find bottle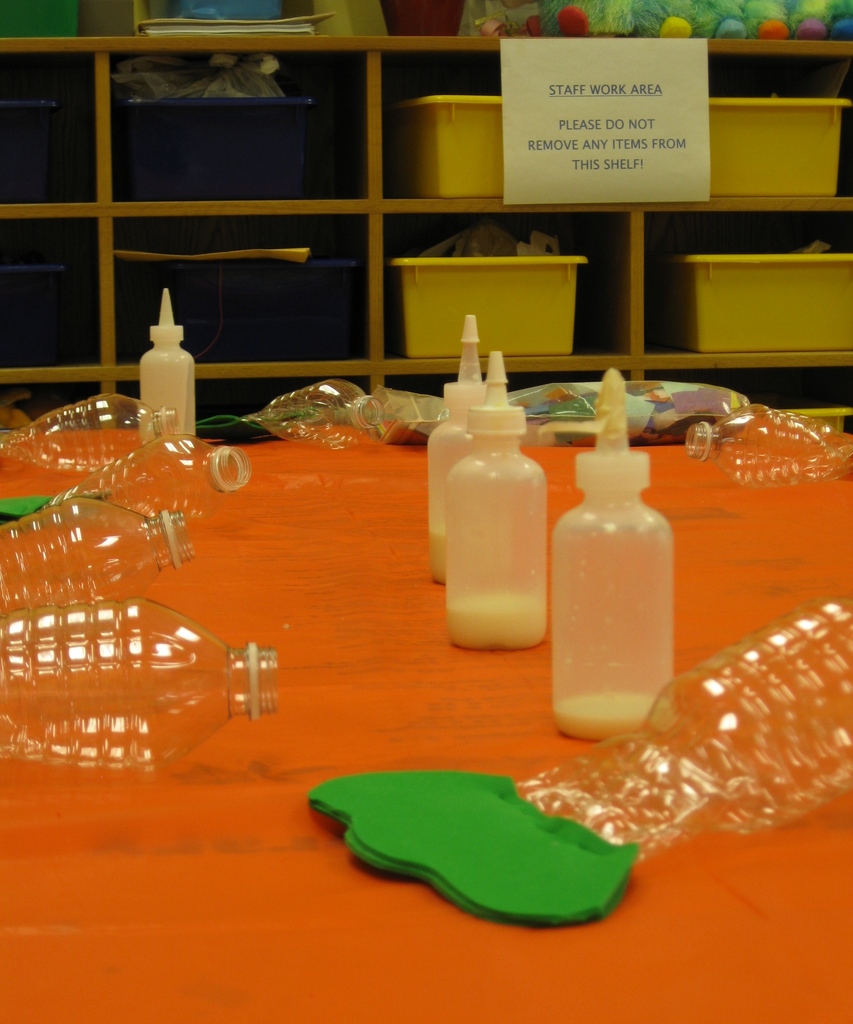
30/434/256/523
